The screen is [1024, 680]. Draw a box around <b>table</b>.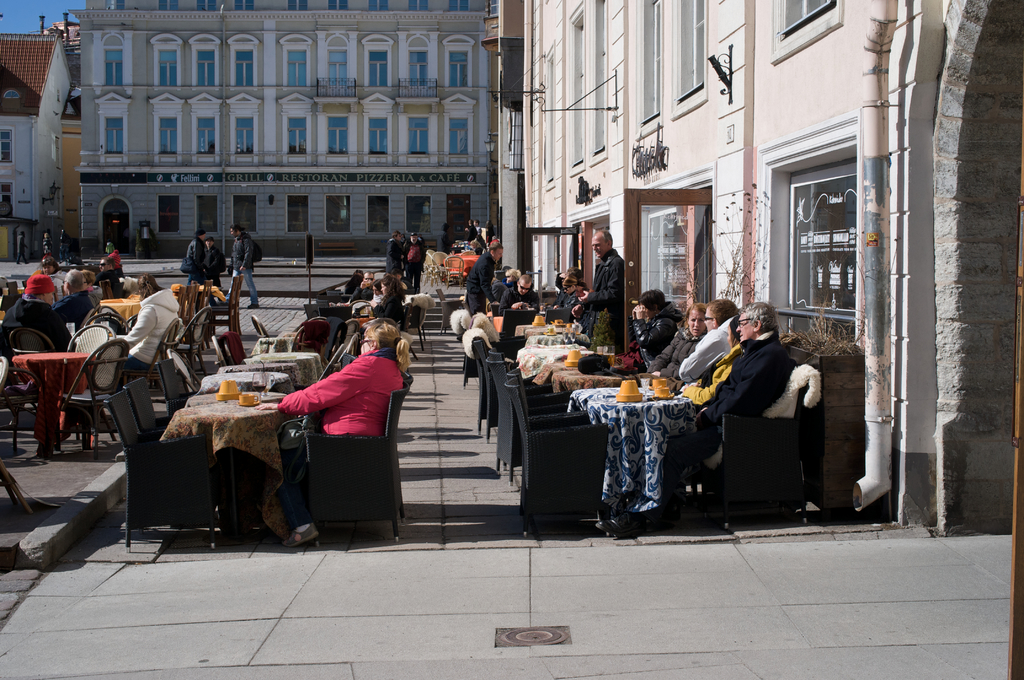
<box>10,344,98,447</box>.
